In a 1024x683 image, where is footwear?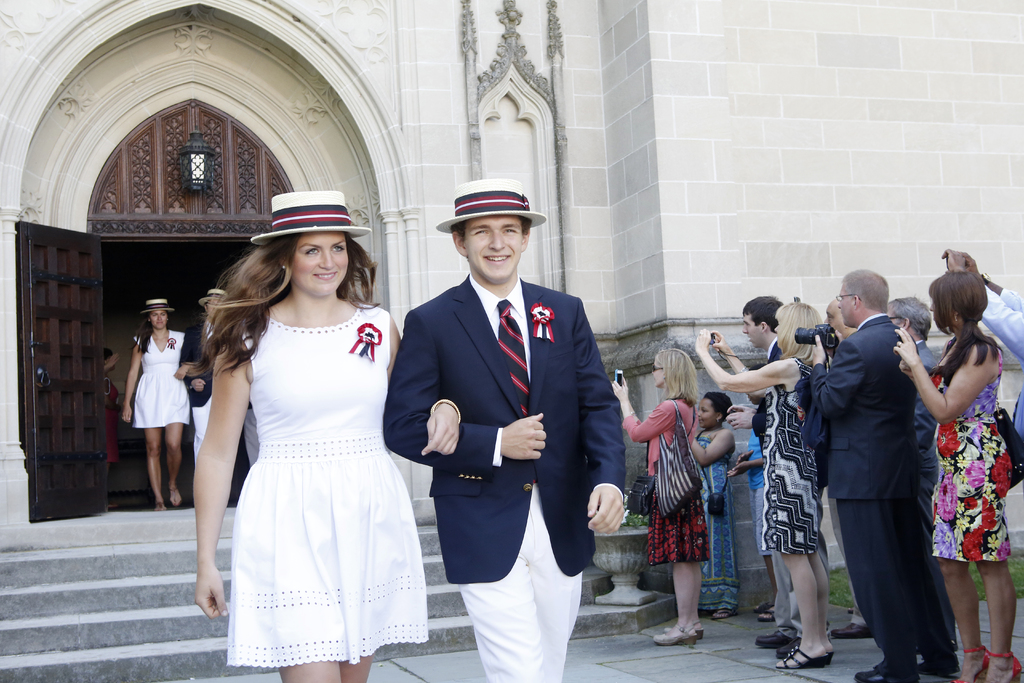
[x1=756, y1=630, x2=789, y2=650].
